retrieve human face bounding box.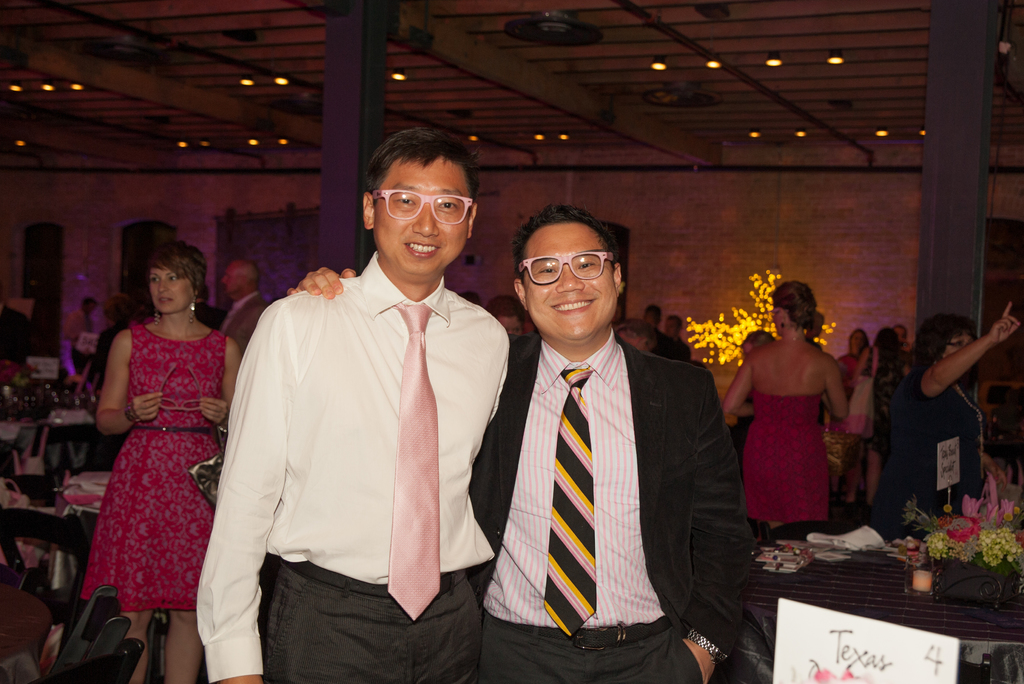
Bounding box: locate(150, 268, 197, 315).
